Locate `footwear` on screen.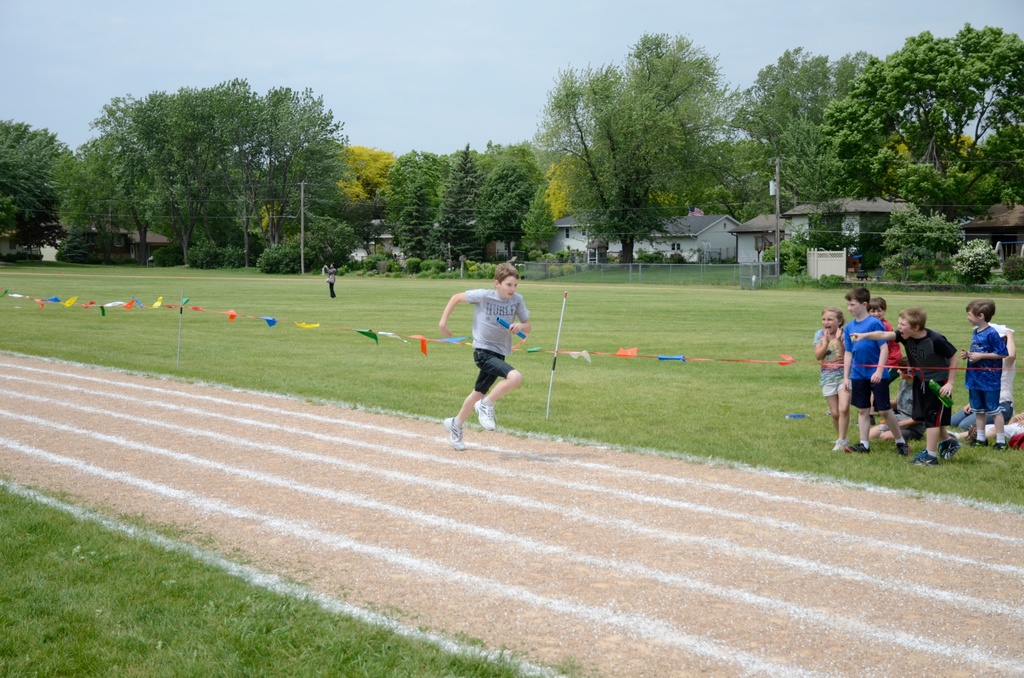
On screen at bbox=(443, 418, 463, 452).
